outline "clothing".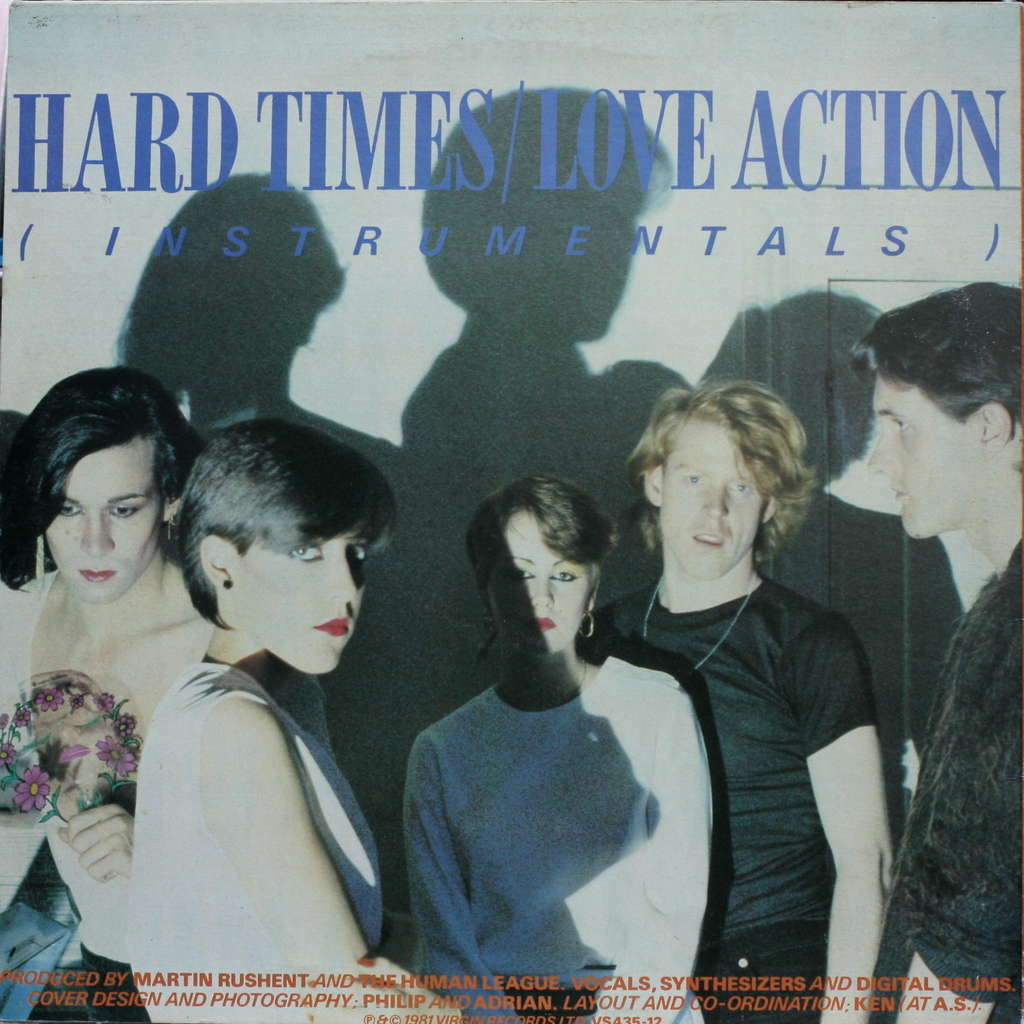
Outline: [130, 660, 408, 1023].
